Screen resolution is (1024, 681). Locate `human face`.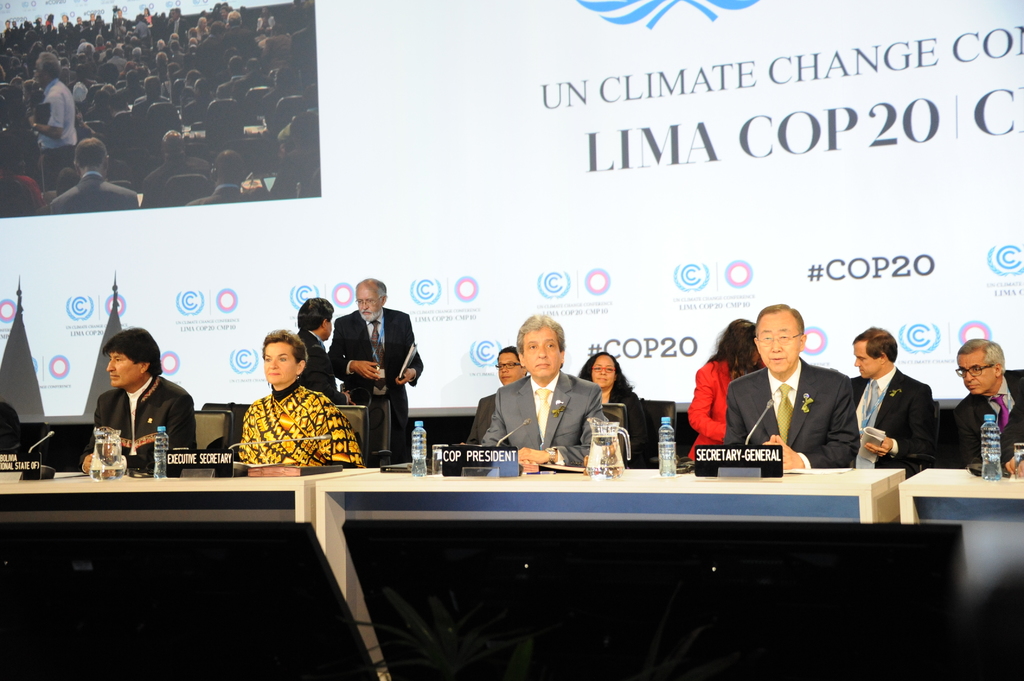
(x1=524, y1=326, x2=560, y2=376).
